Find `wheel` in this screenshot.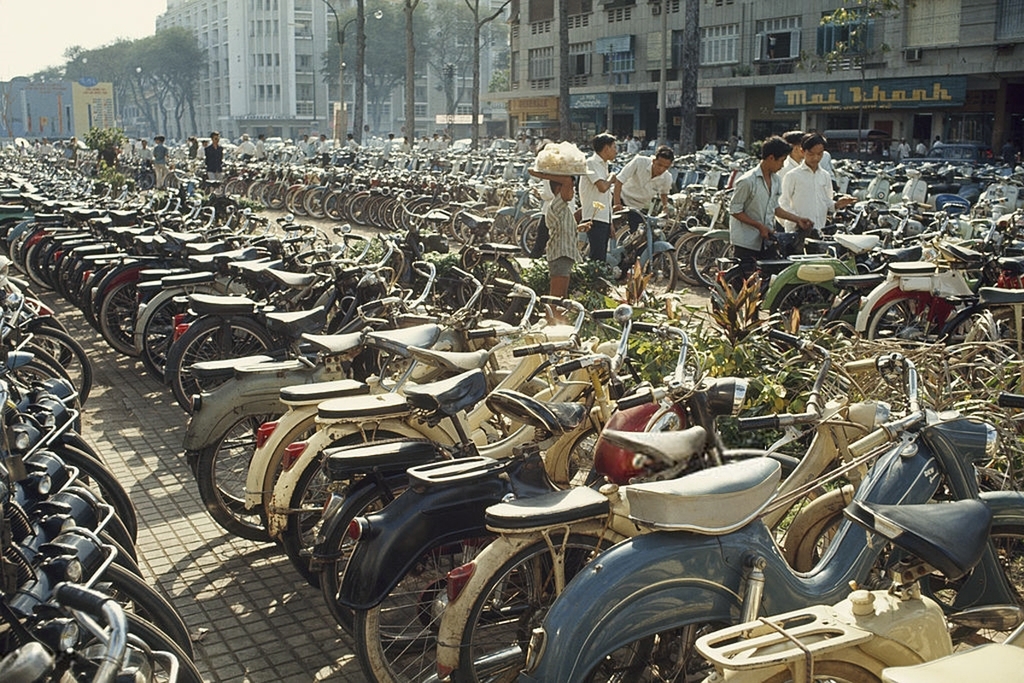
The bounding box for `wheel` is left=861, top=299, right=945, bottom=342.
